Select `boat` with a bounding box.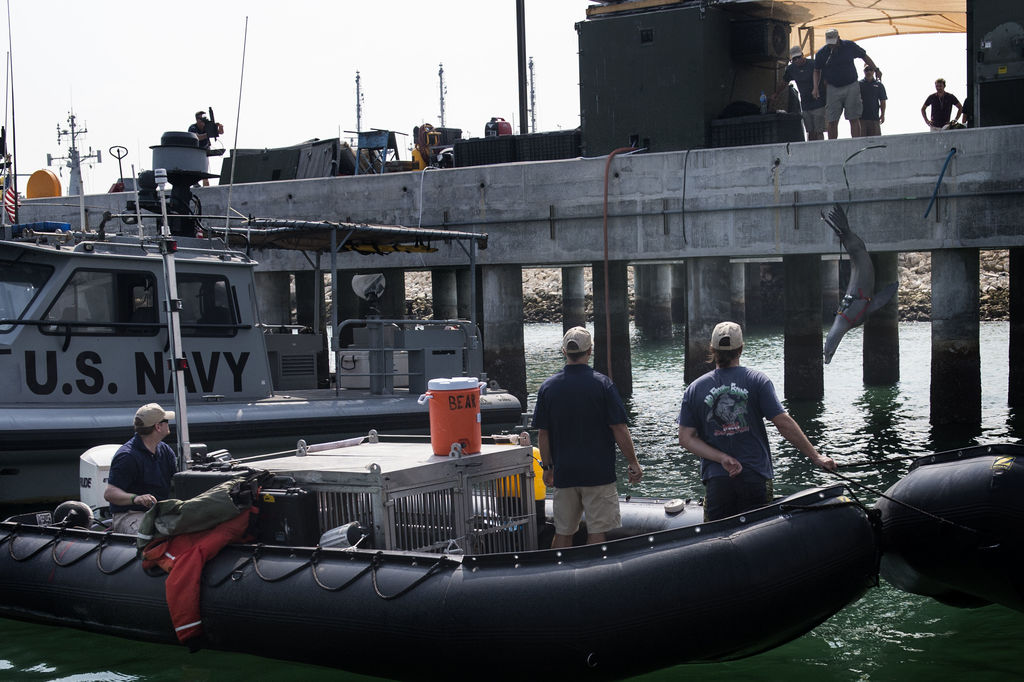
bbox=(0, 162, 522, 524).
